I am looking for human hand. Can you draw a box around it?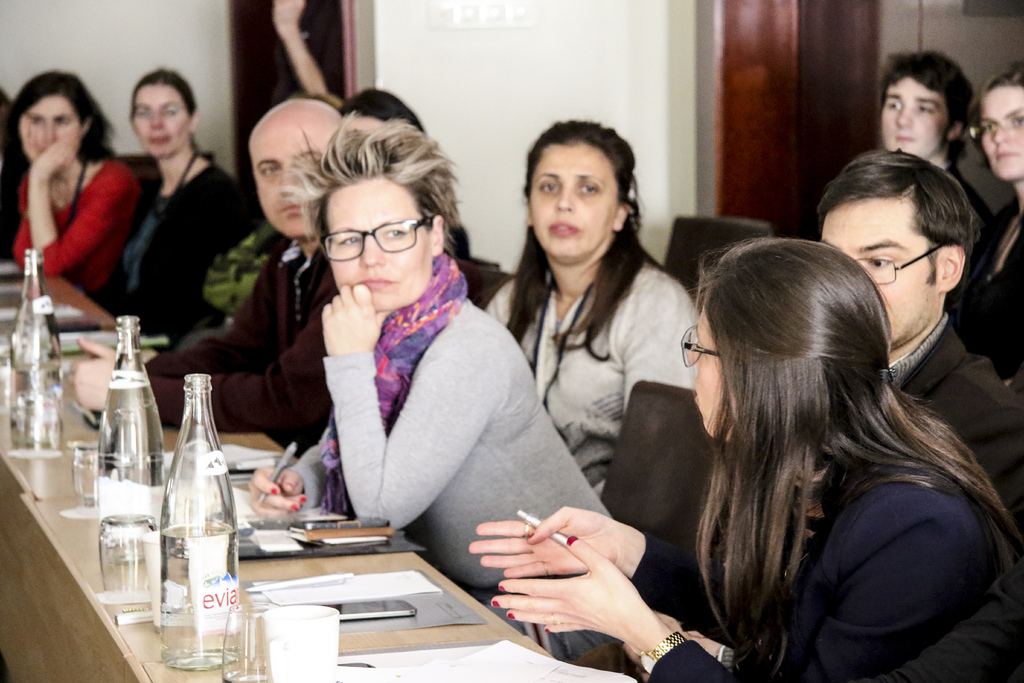
Sure, the bounding box is [left=623, top=609, right=692, bottom=671].
